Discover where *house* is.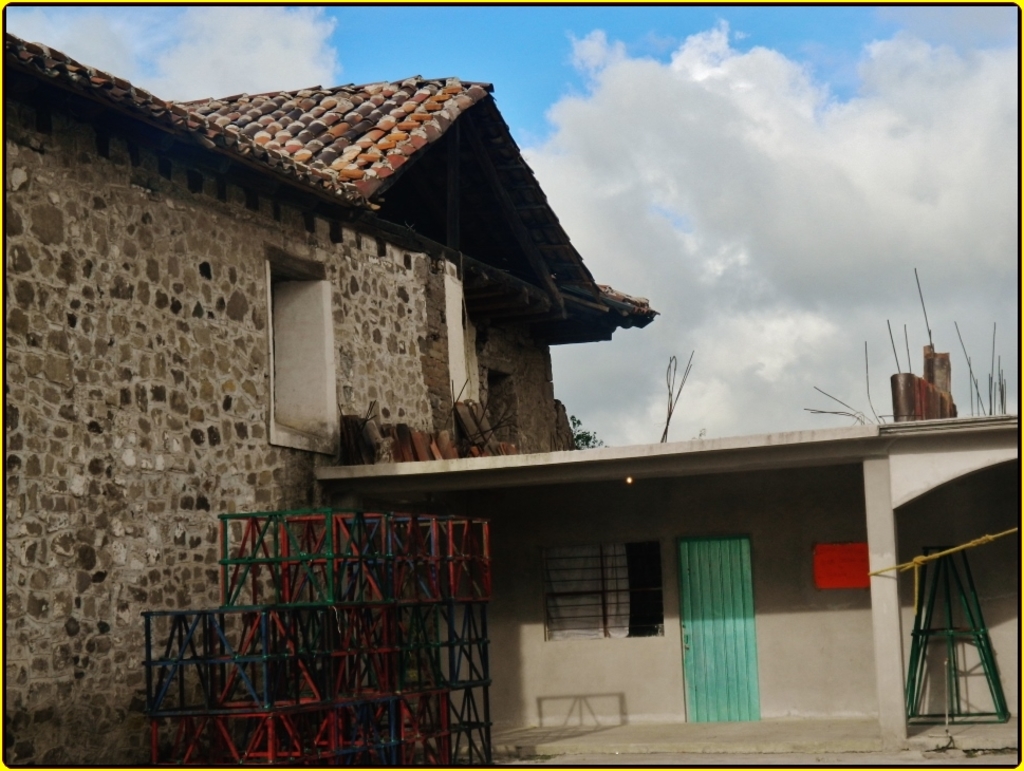
Discovered at box(418, 371, 920, 720).
